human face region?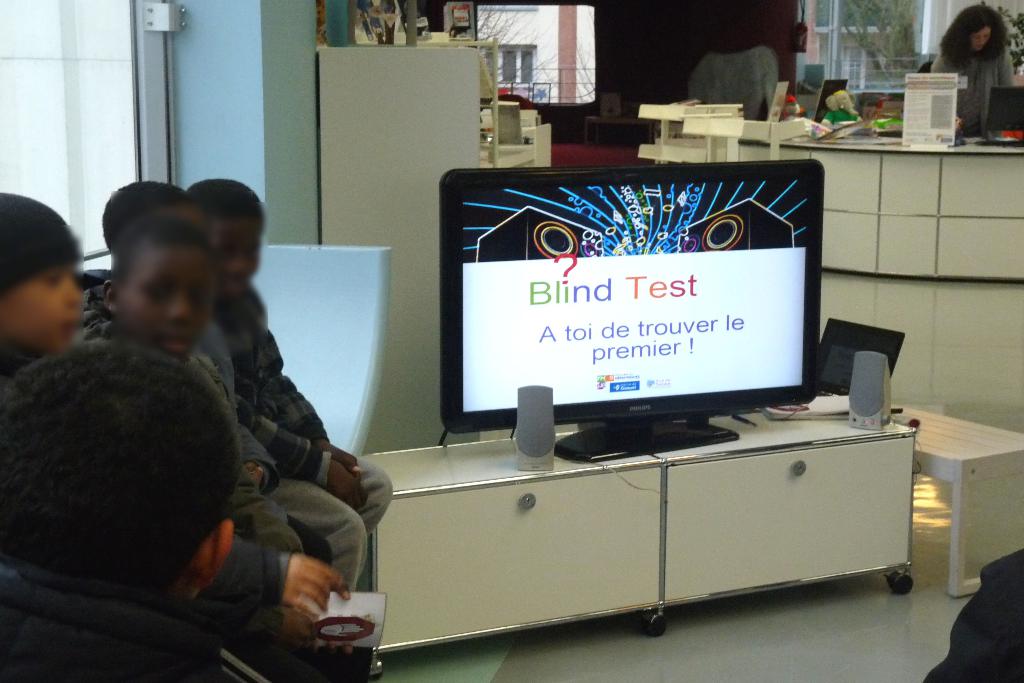
(left=116, top=246, right=212, bottom=358)
